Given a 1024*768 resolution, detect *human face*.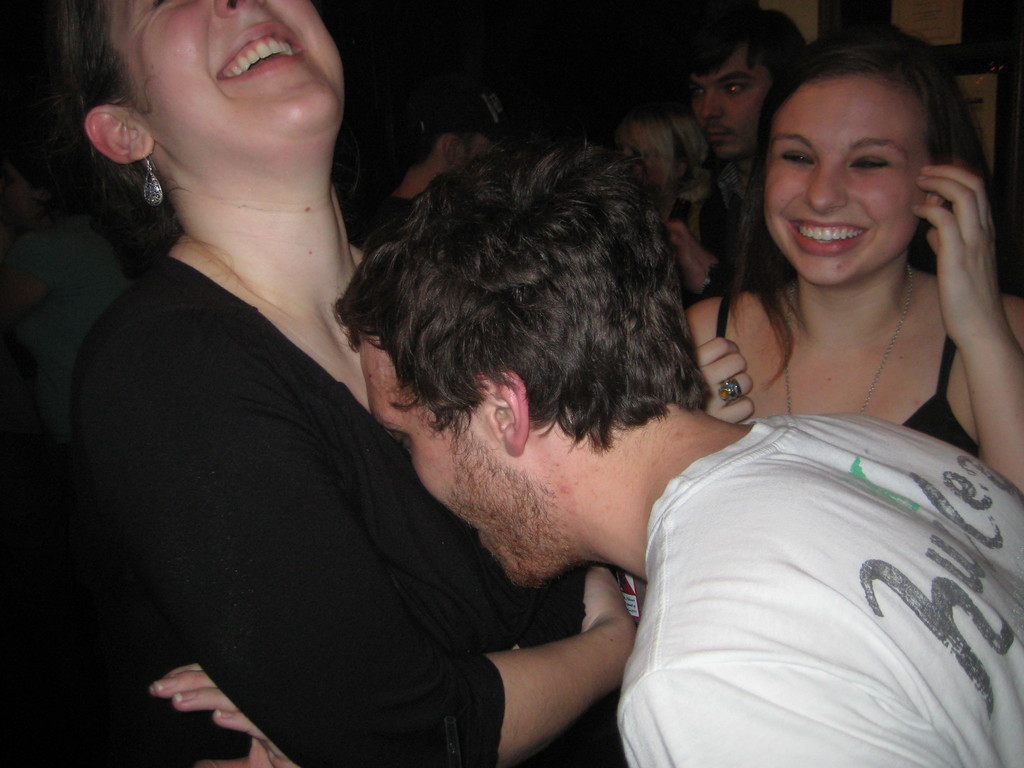
x1=765 y1=77 x2=932 y2=286.
